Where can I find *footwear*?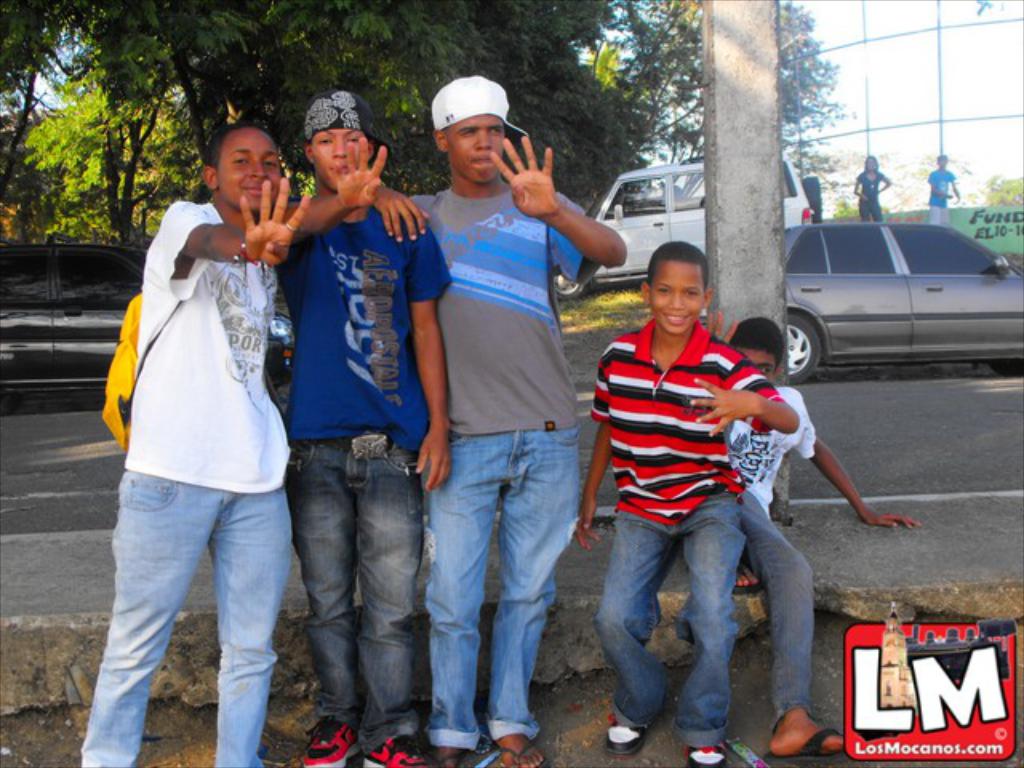
You can find it at (left=368, top=736, right=424, bottom=766).
